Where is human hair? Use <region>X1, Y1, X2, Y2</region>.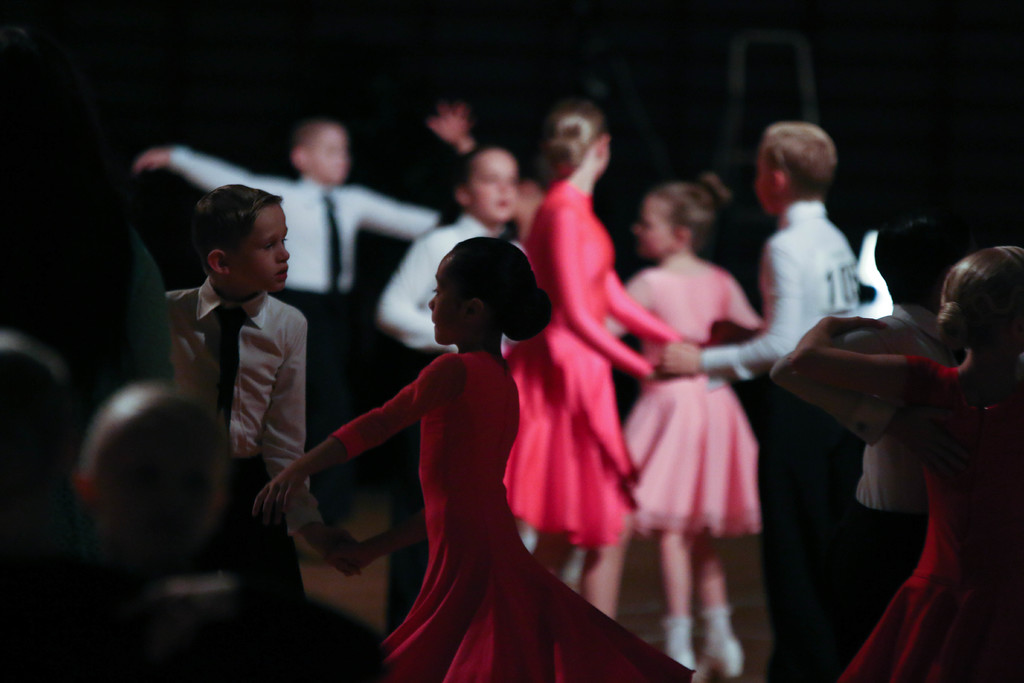
<region>934, 242, 1023, 353</region>.
